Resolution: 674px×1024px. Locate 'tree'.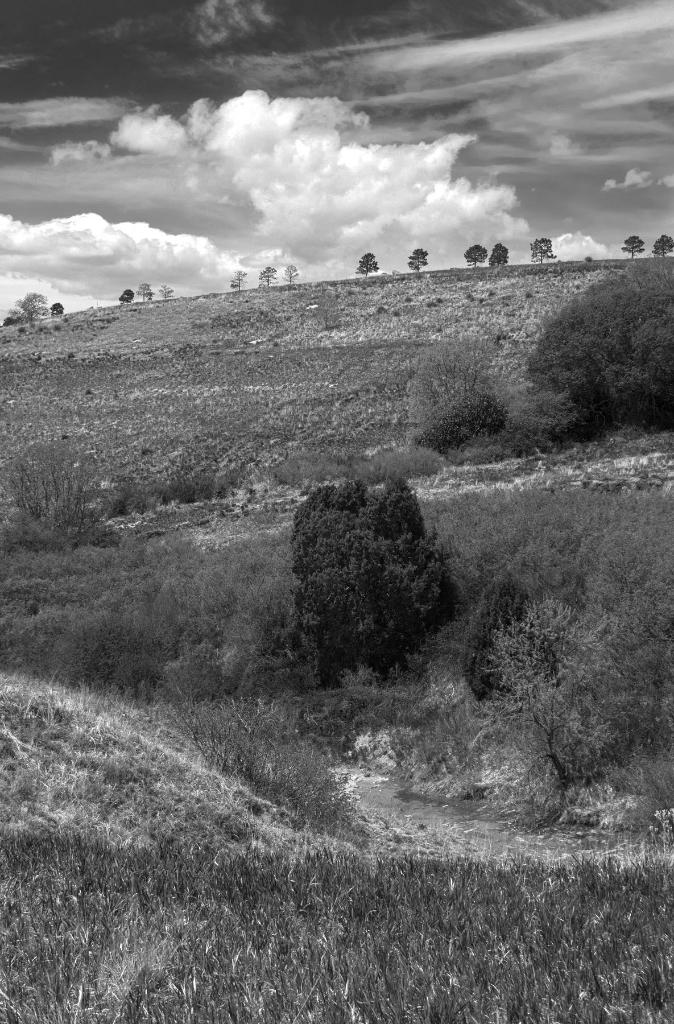
Rect(622, 232, 646, 259).
